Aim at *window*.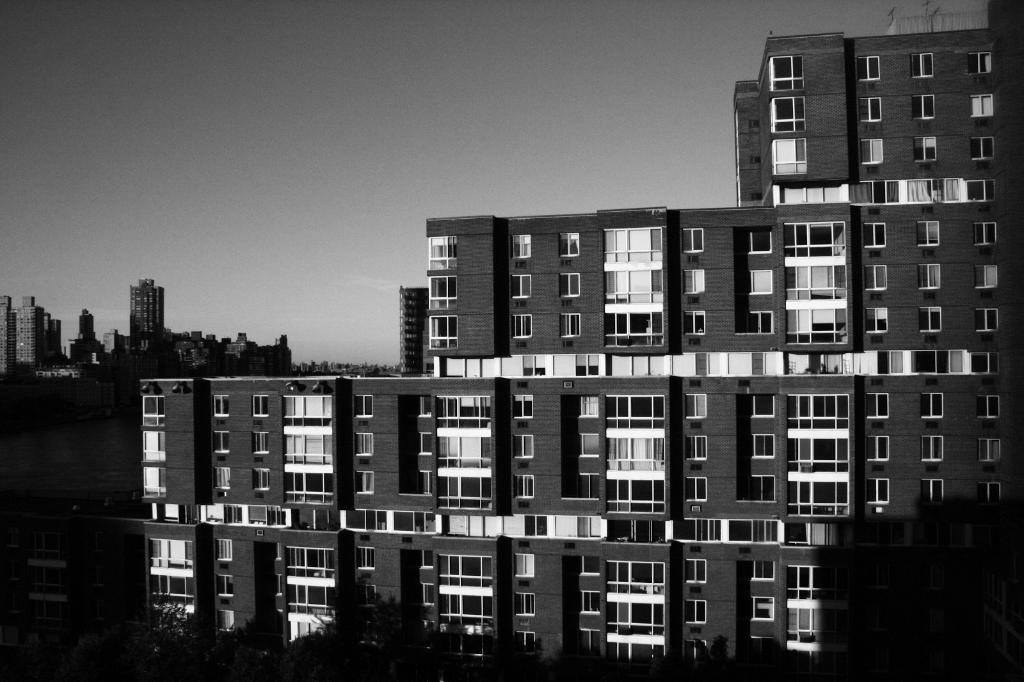
Aimed at (604, 520, 663, 543).
